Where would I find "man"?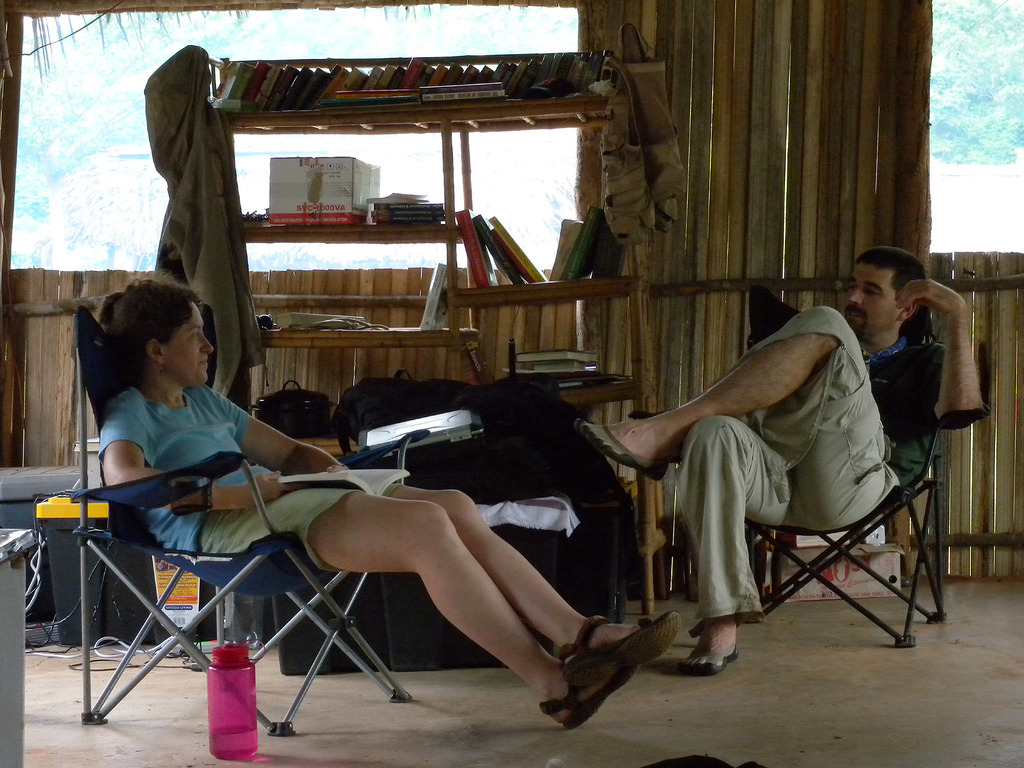
At detection(620, 262, 931, 655).
